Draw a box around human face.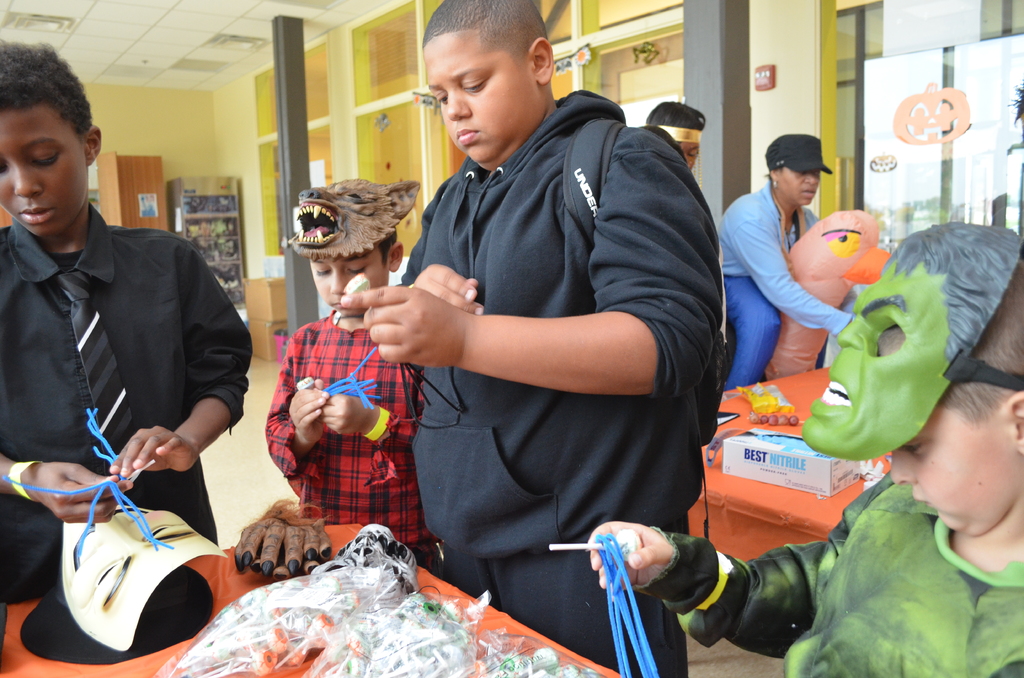
0, 105, 90, 232.
